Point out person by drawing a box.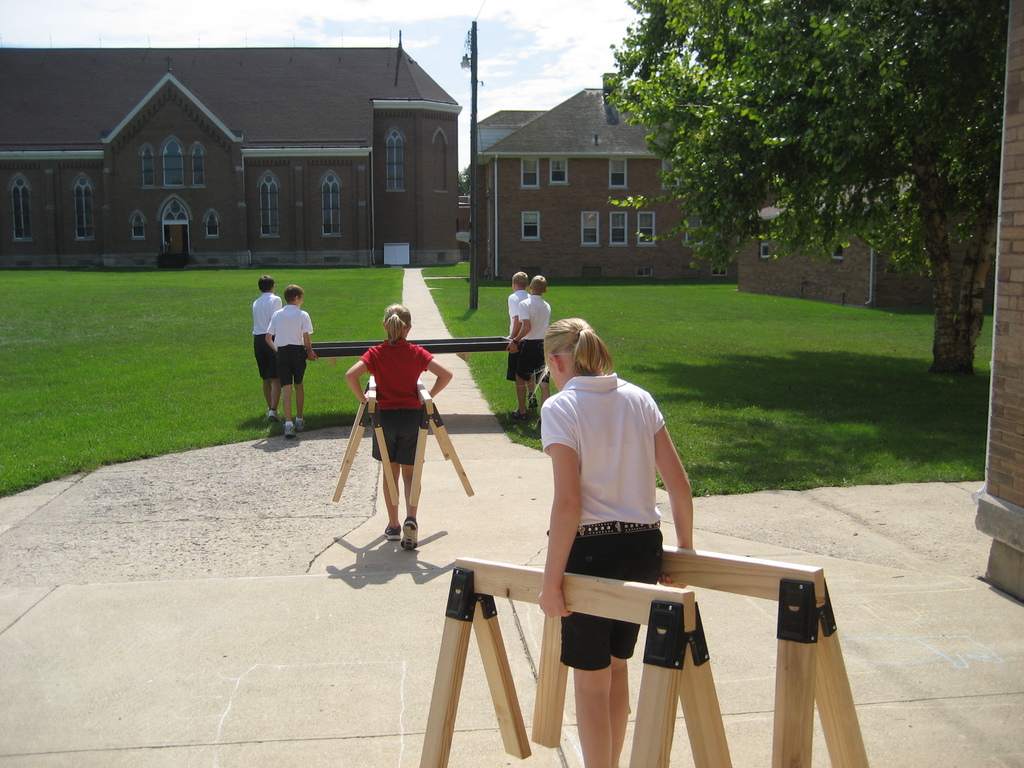
(left=257, top=276, right=280, bottom=420).
